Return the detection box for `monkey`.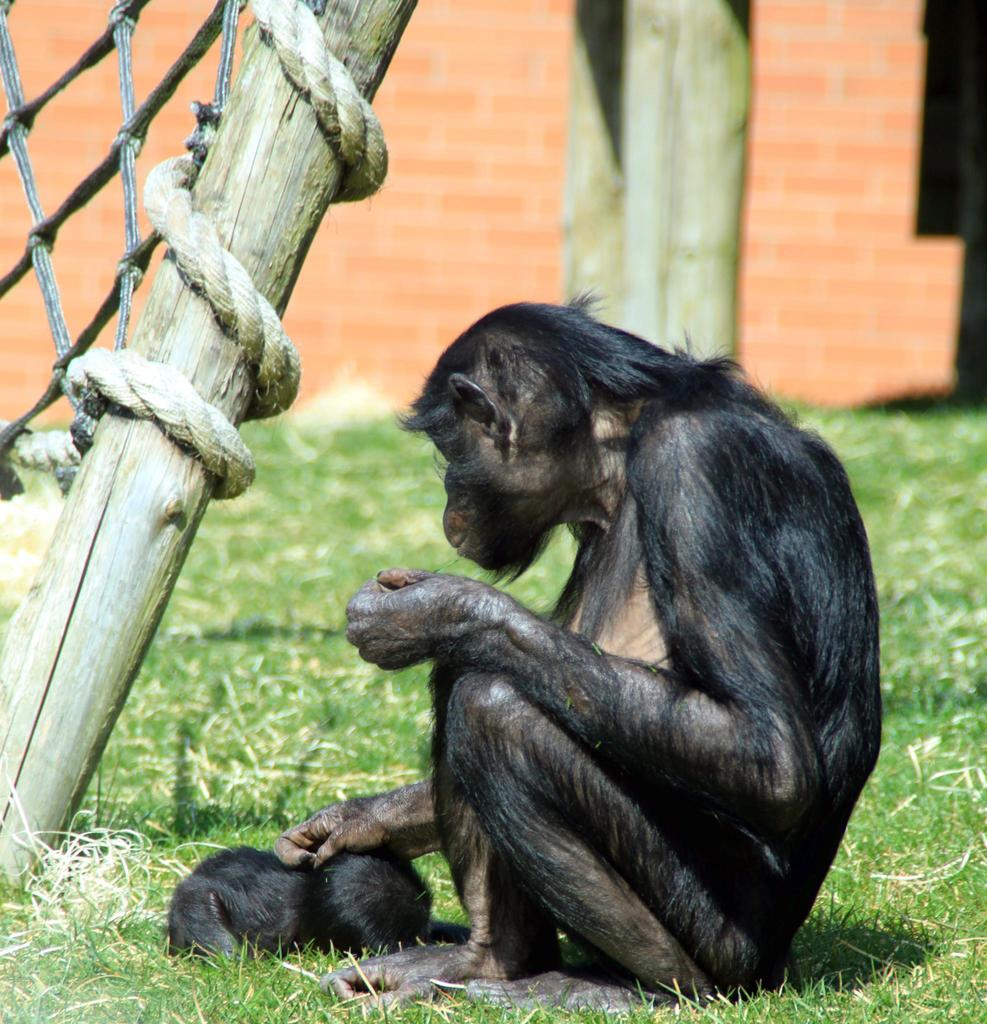
[x1=274, y1=298, x2=882, y2=991].
